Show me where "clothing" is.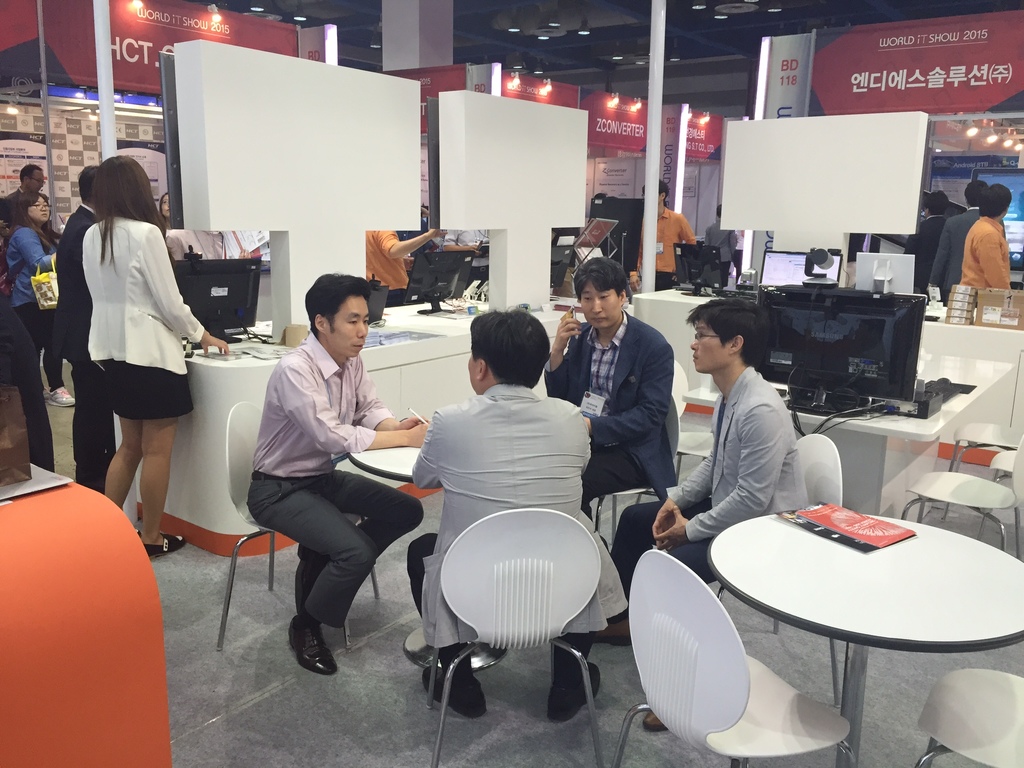
"clothing" is at [left=58, top=202, right=115, bottom=493].
